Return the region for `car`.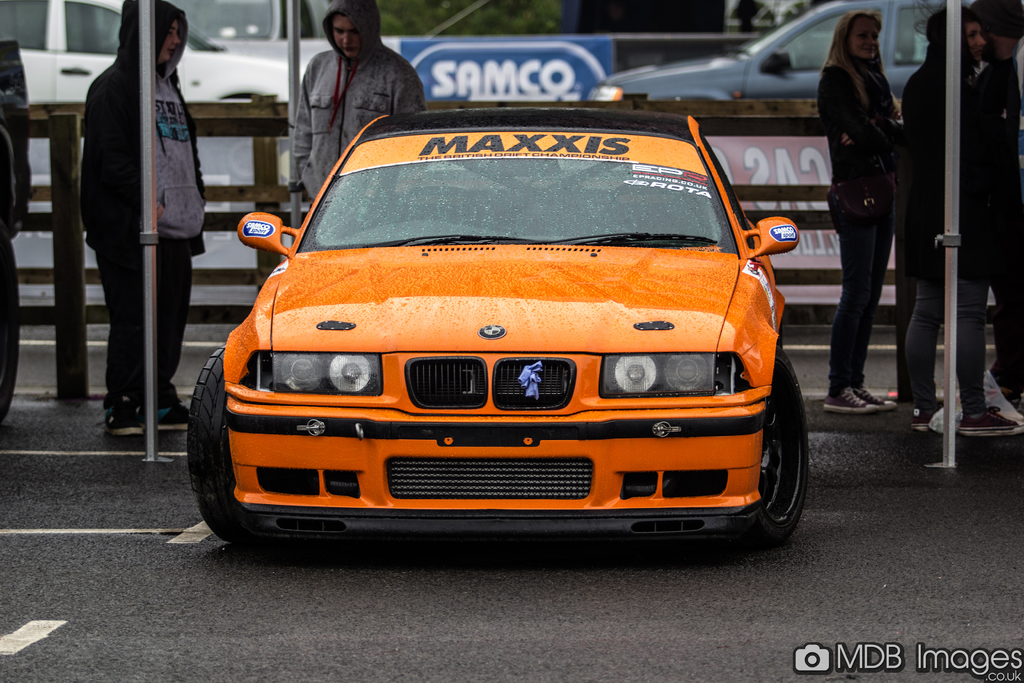
box=[582, 0, 938, 110].
